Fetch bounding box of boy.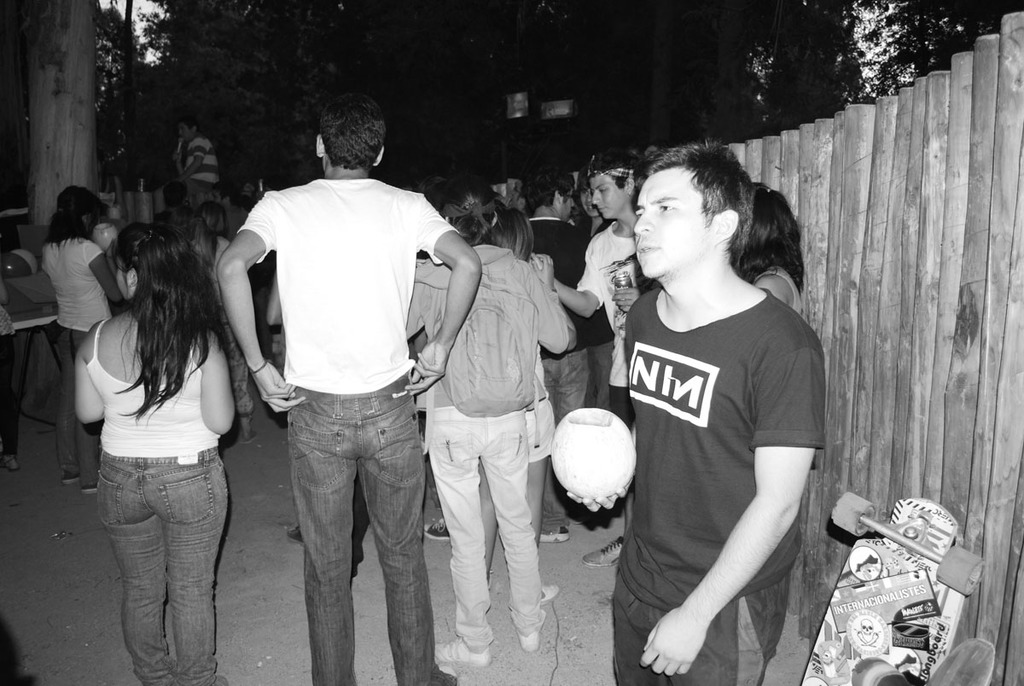
Bbox: locate(225, 105, 463, 683).
